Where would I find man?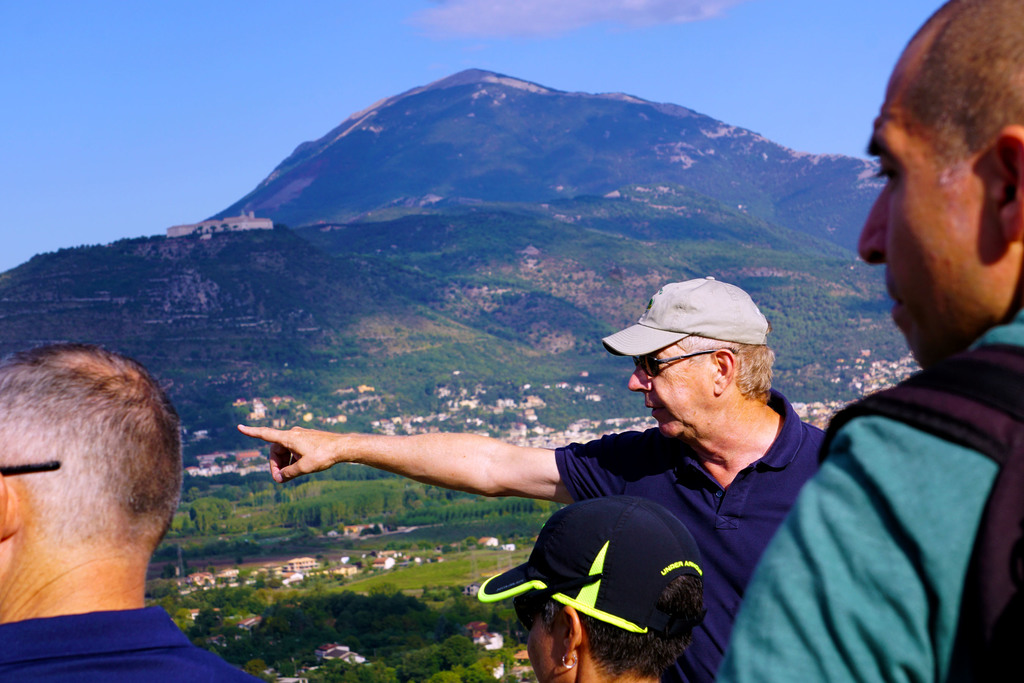
At [230,272,836,682].
